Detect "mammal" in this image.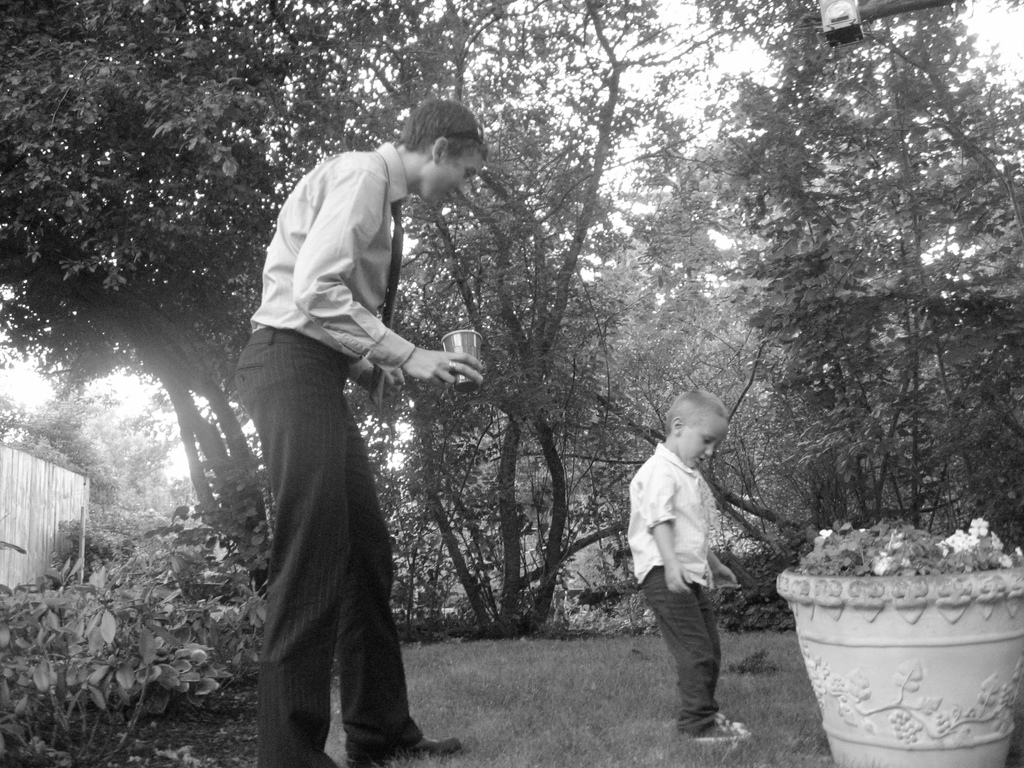
Detection: (227, 95, 491, 767).
